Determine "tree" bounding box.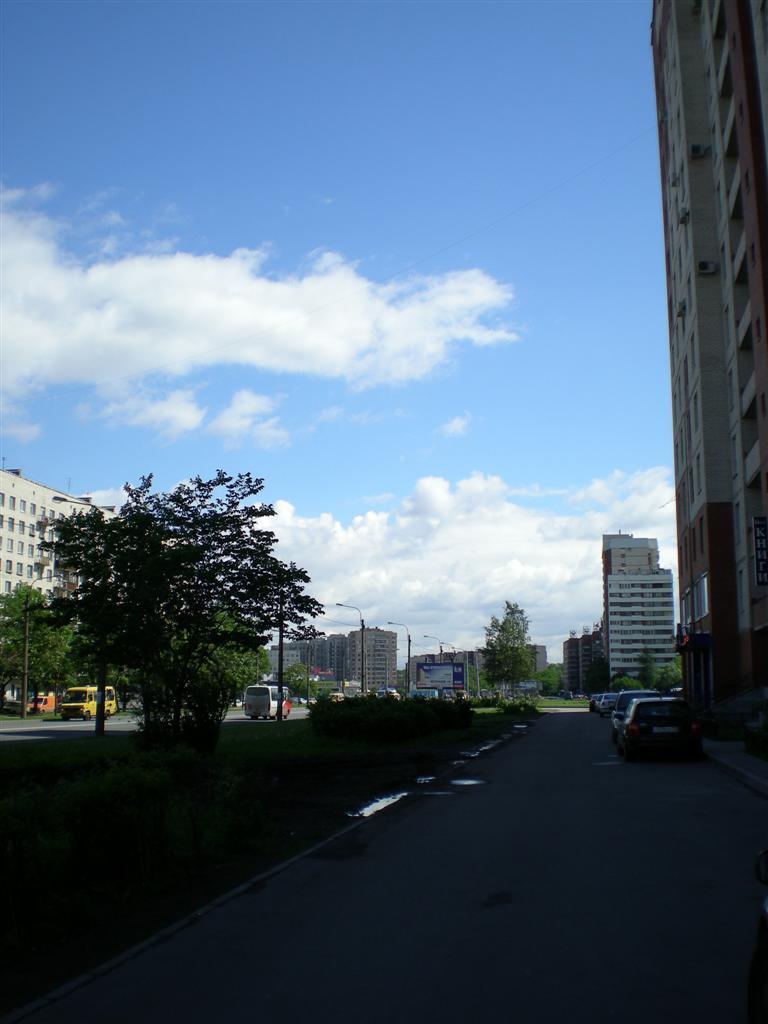
Determined: bbox=[651, 662, 687, 697].
